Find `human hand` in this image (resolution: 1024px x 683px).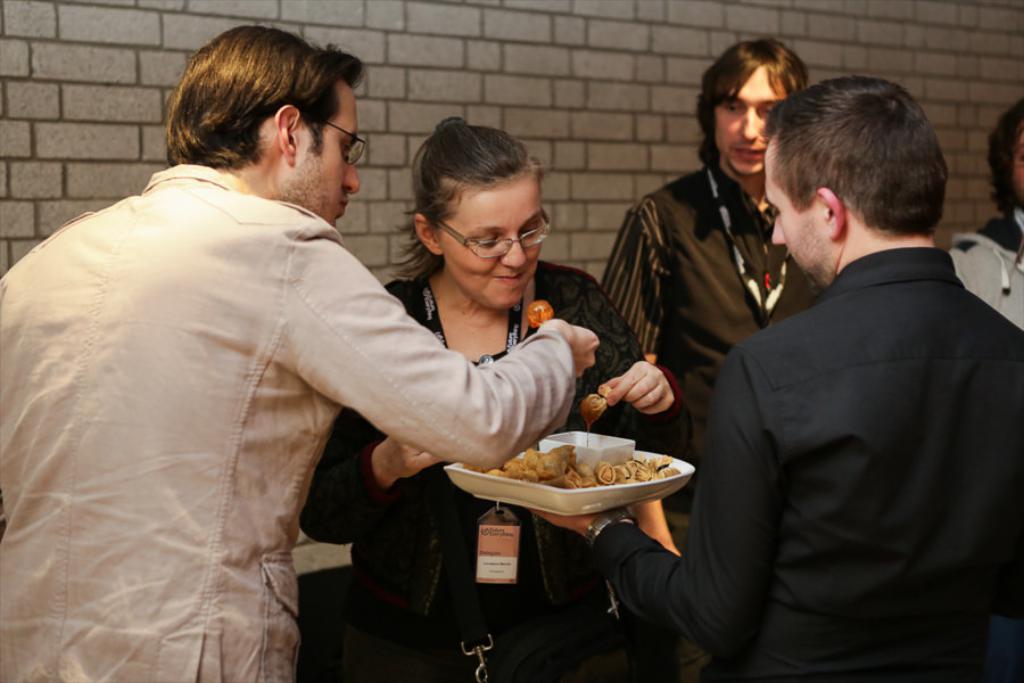
378/431/447/482.
